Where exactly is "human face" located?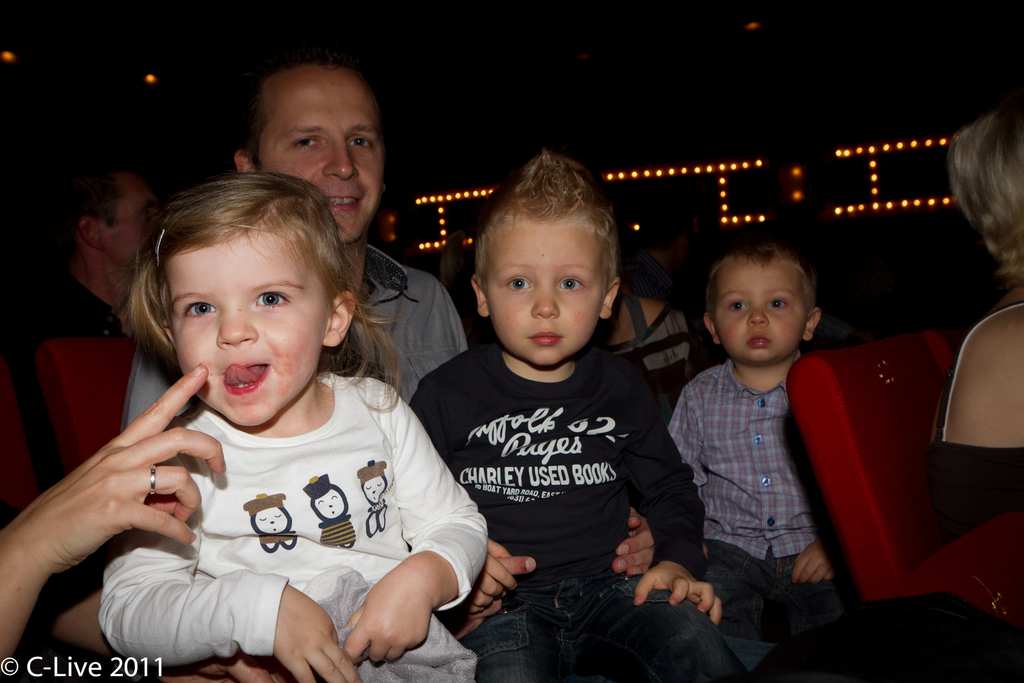
Its bounding box is x1=100 y1=175 x2=168 y2=280.
